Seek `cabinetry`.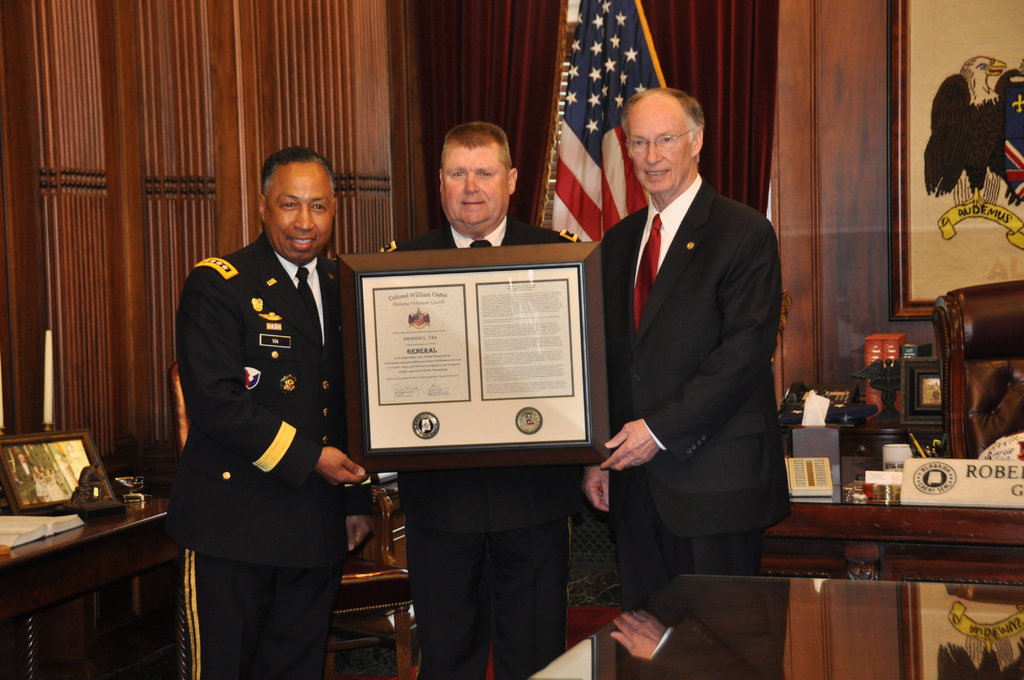
x1=755 y1=503 x2=1023 y2=587.
